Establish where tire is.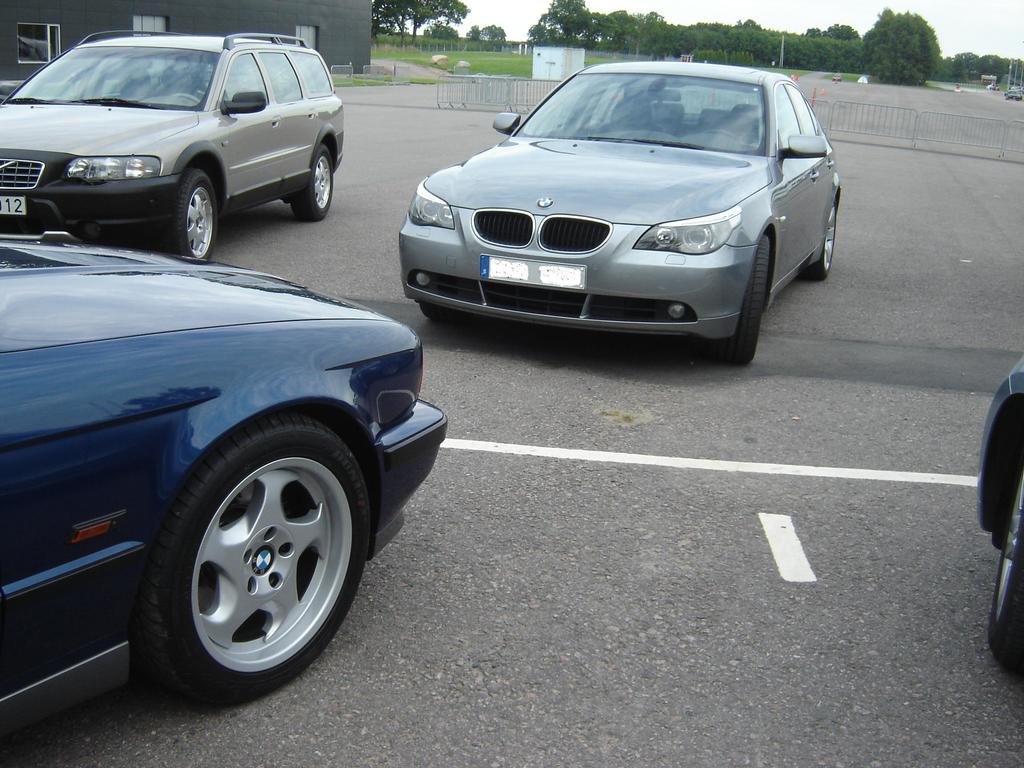
Established at (x1=289, y1=144, x2=334, y2=223).
